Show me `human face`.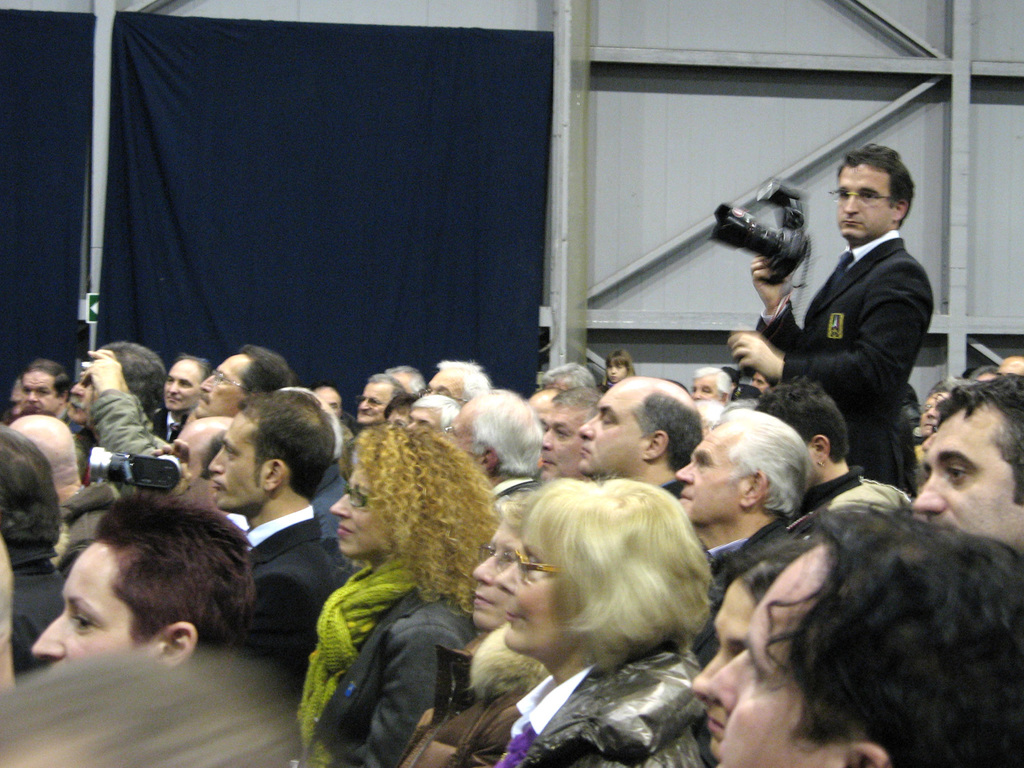
`human face` is here: crop(195, 356, 246, 416).
